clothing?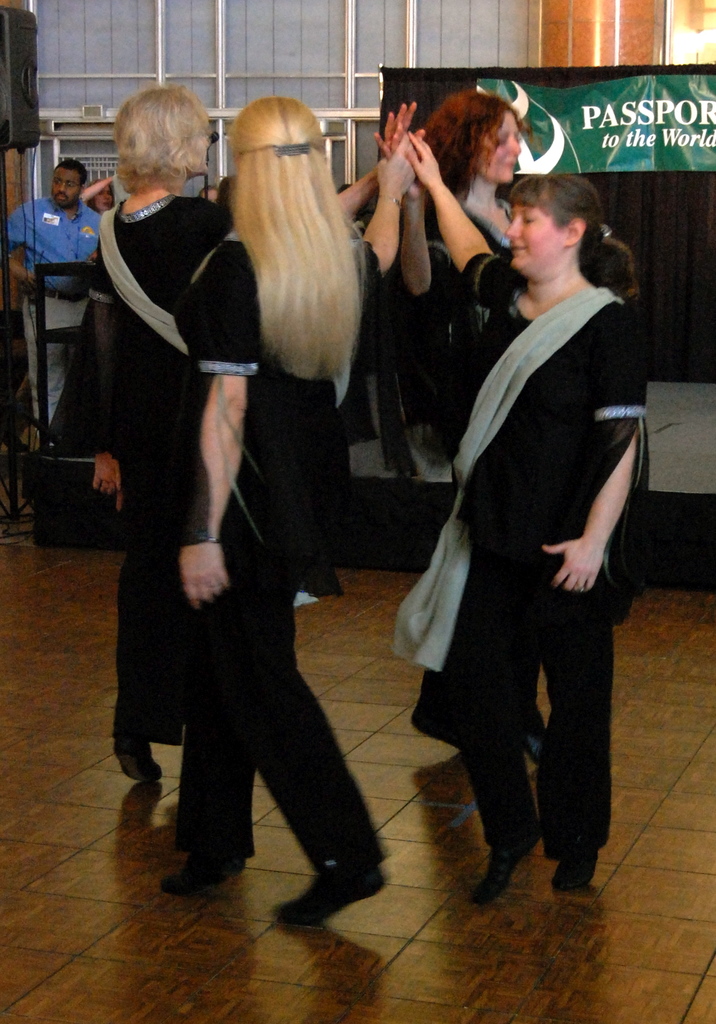
{"x1": 398, "y1": 184, "x2": 651, "y2": 870}
